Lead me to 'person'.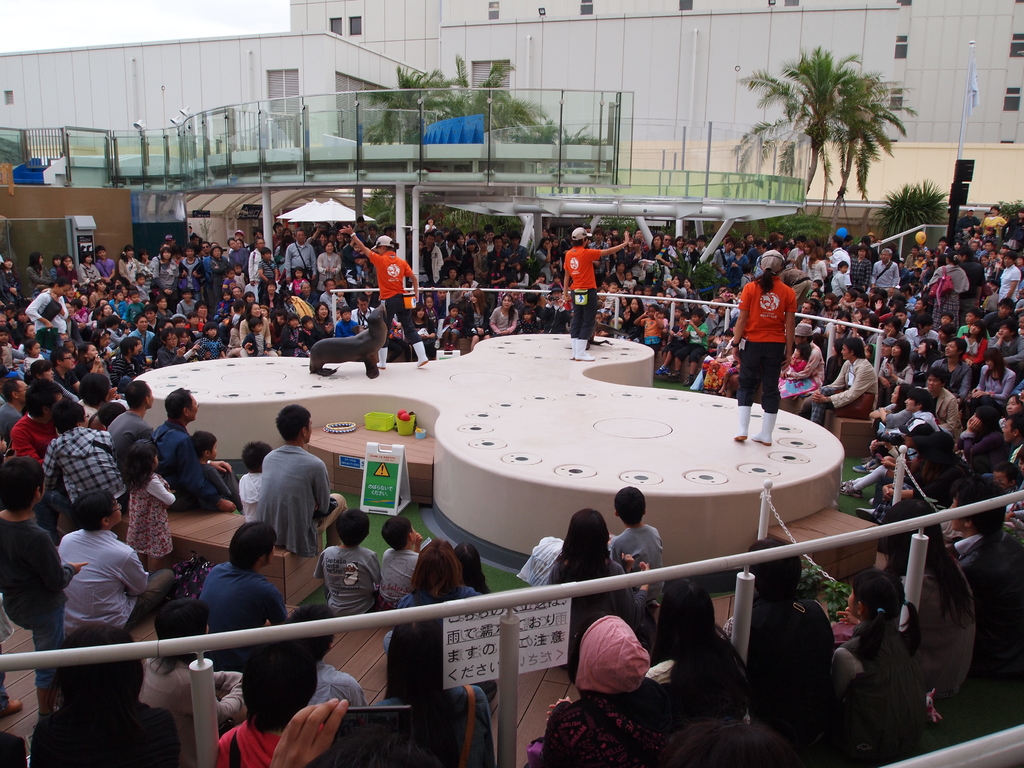
Lead to bbox(827, 294, 840, 318).
